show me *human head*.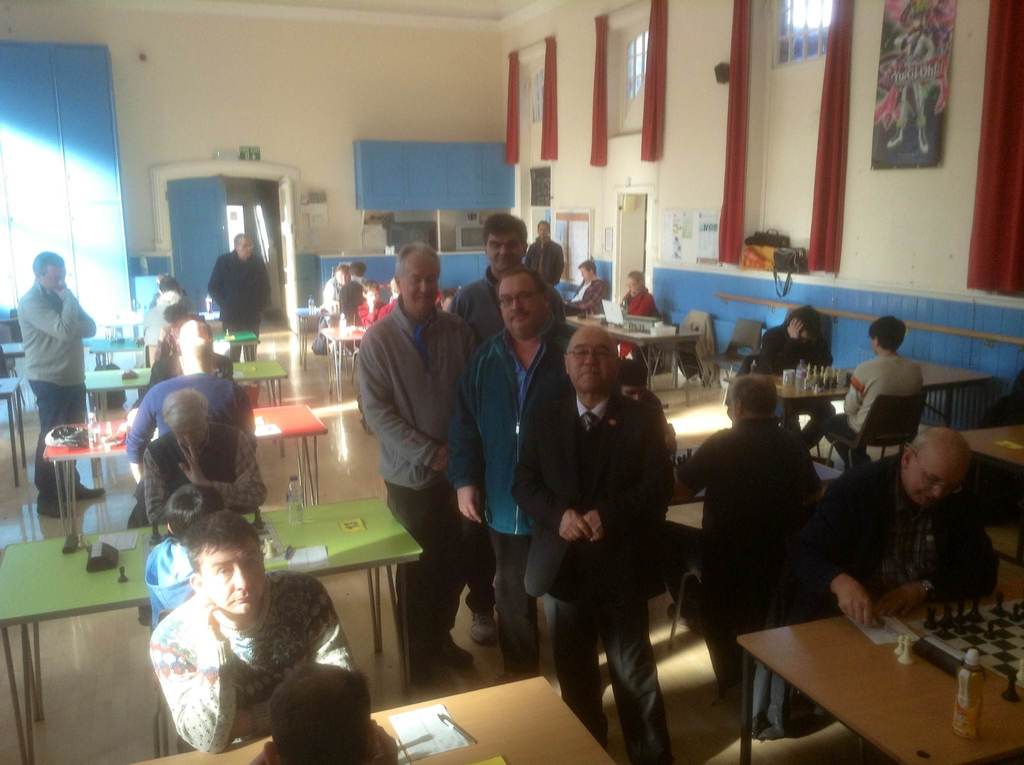
*human head* is here: bbox(577, 256, 593, 283).
